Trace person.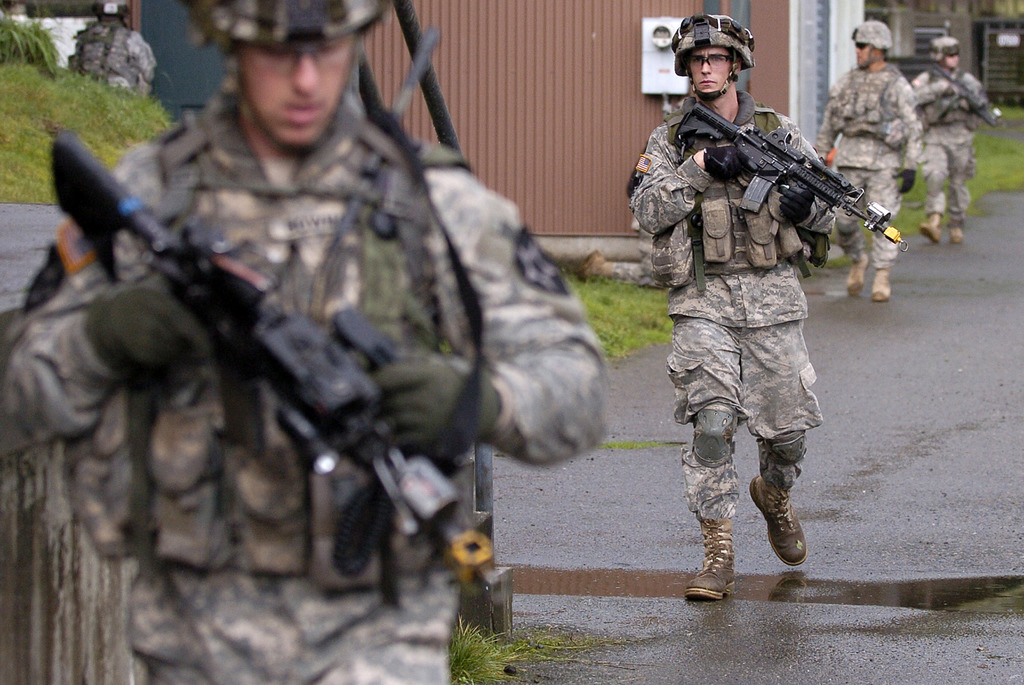
Traced to [628,17,847,592].
